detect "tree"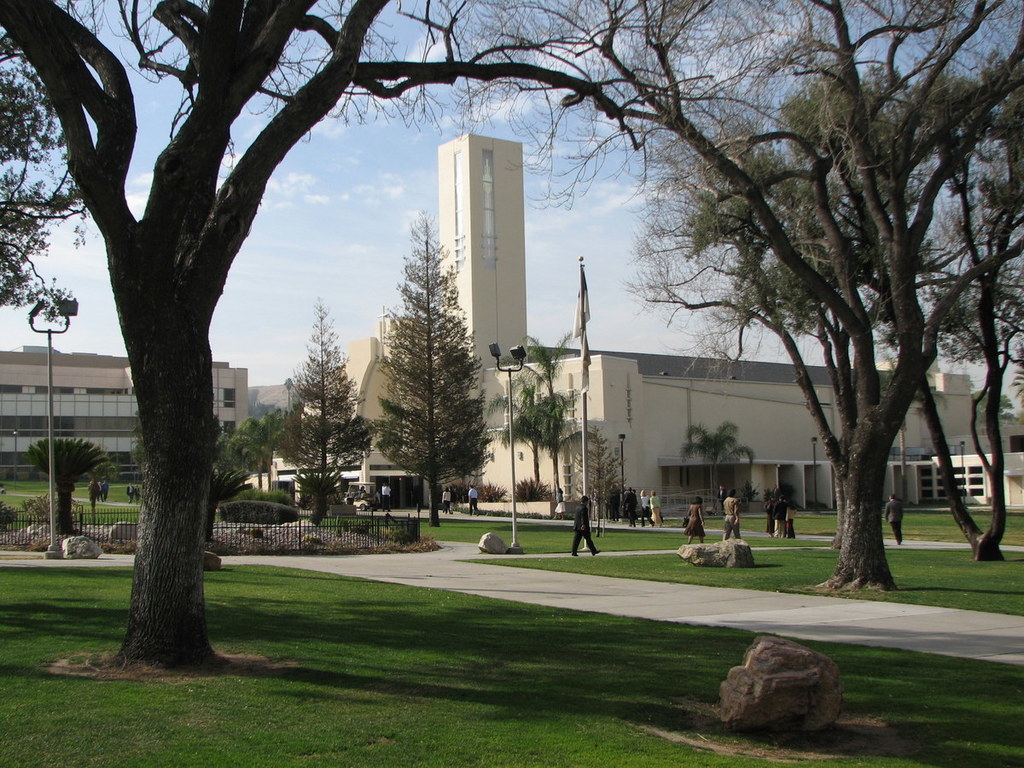
pyautogui.locateOnScreen(0, 27, 98, 342)
